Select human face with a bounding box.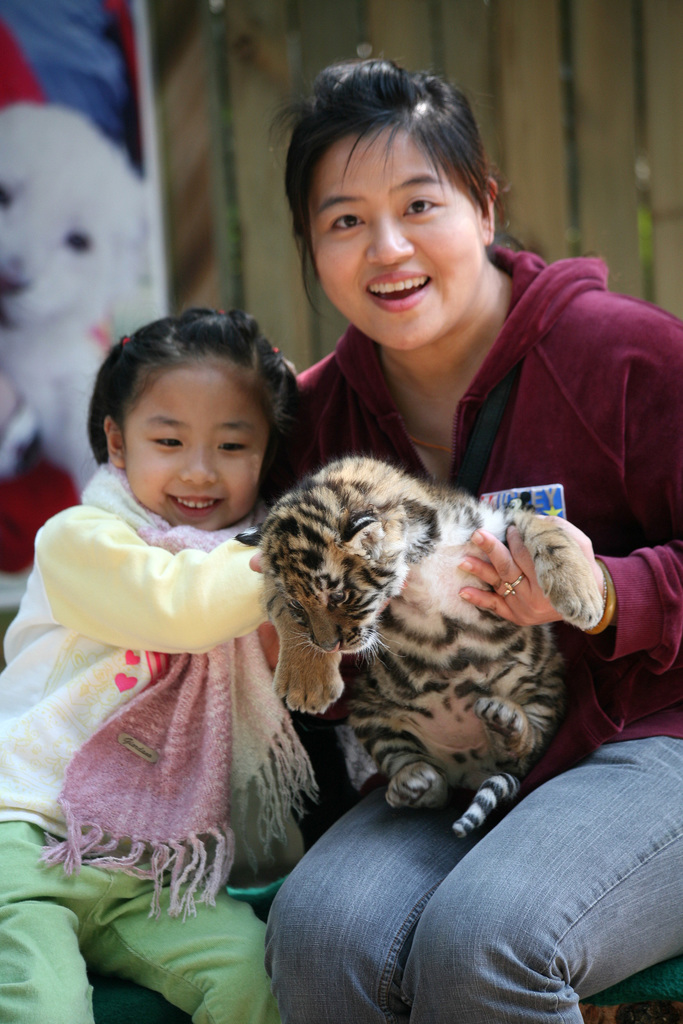
bbox(309, 127, 482, 352).
